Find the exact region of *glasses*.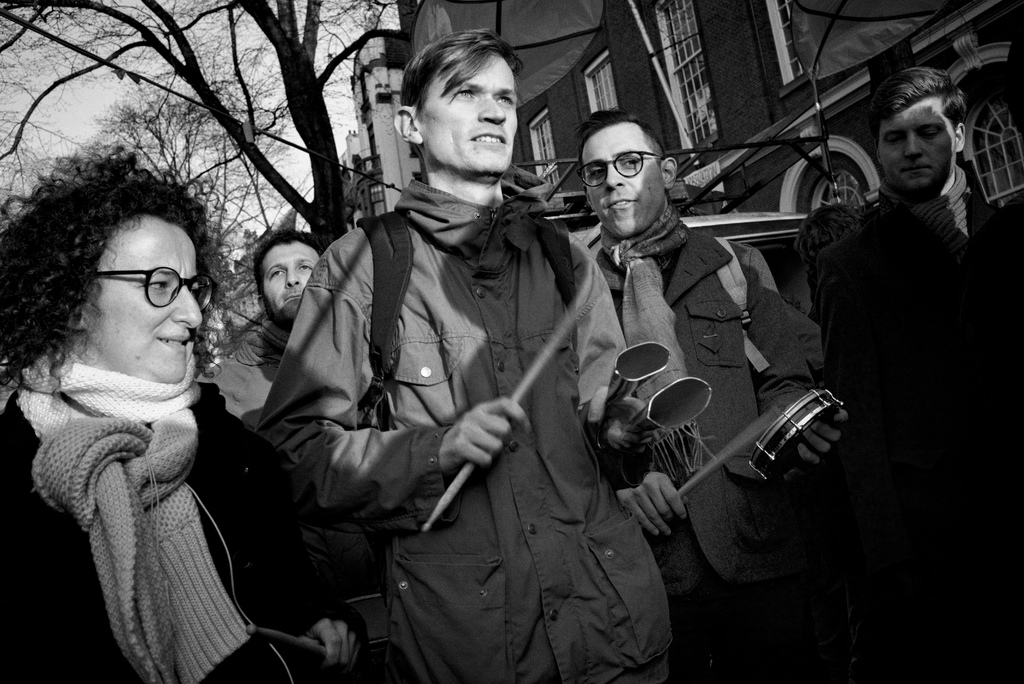
Exact region: crop(79, 264, 219, 309).
